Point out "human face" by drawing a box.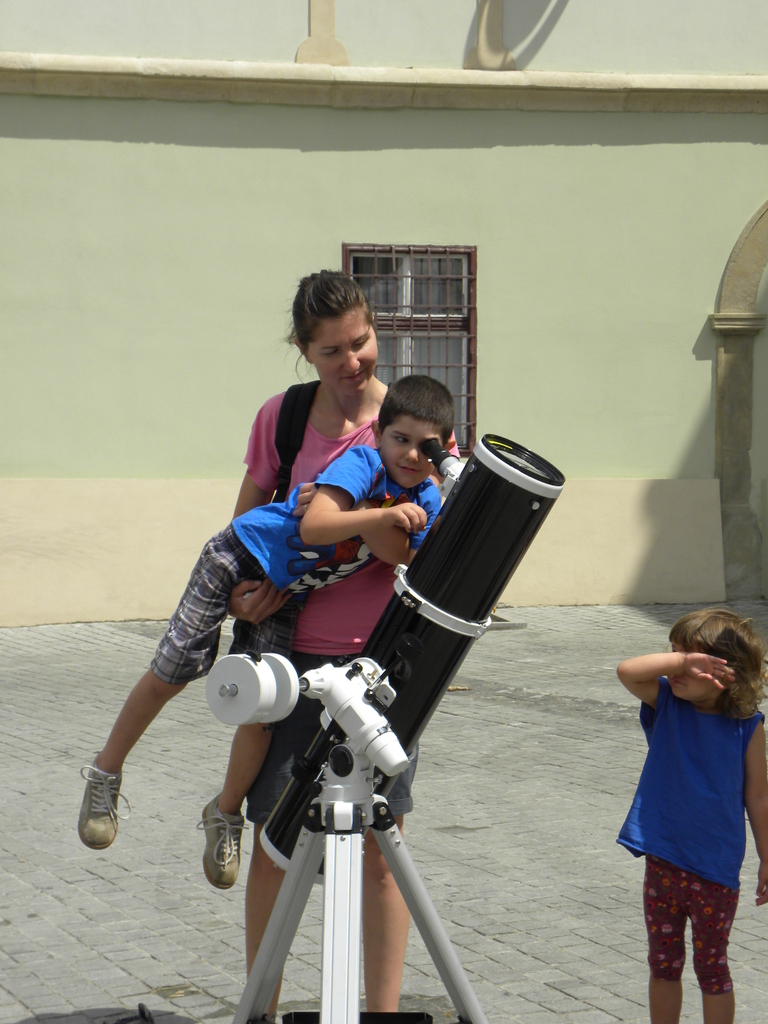
[305, 303, 380, 397].
